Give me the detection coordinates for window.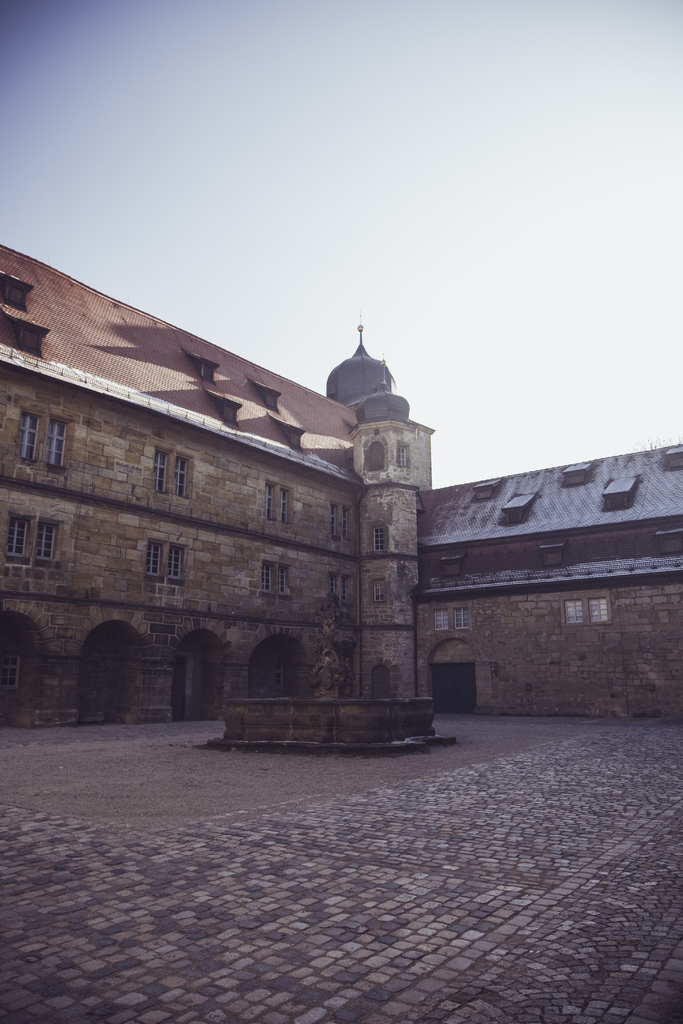
detection(168, 540, 186, 580).
